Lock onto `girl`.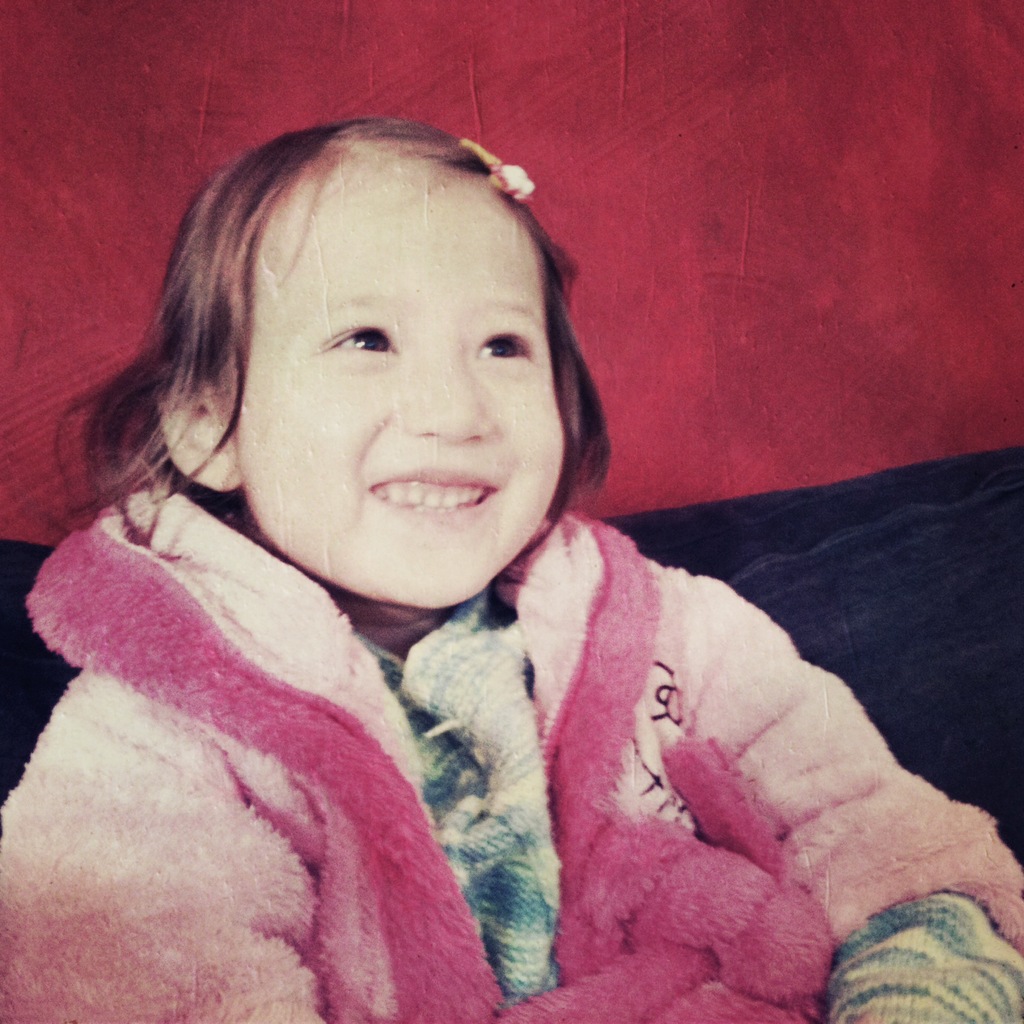
Locked: bbox(0, 115, 1023, 1023).
